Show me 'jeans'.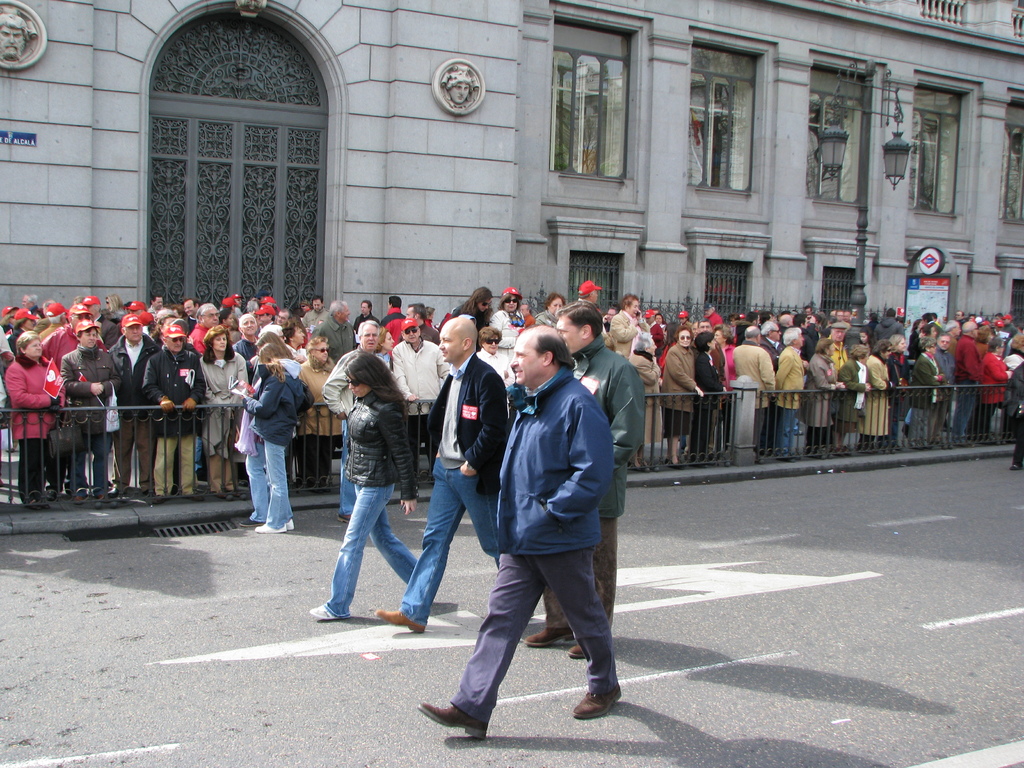
'jeans' is here: left=779, top=410, right=792, bottom=456.
